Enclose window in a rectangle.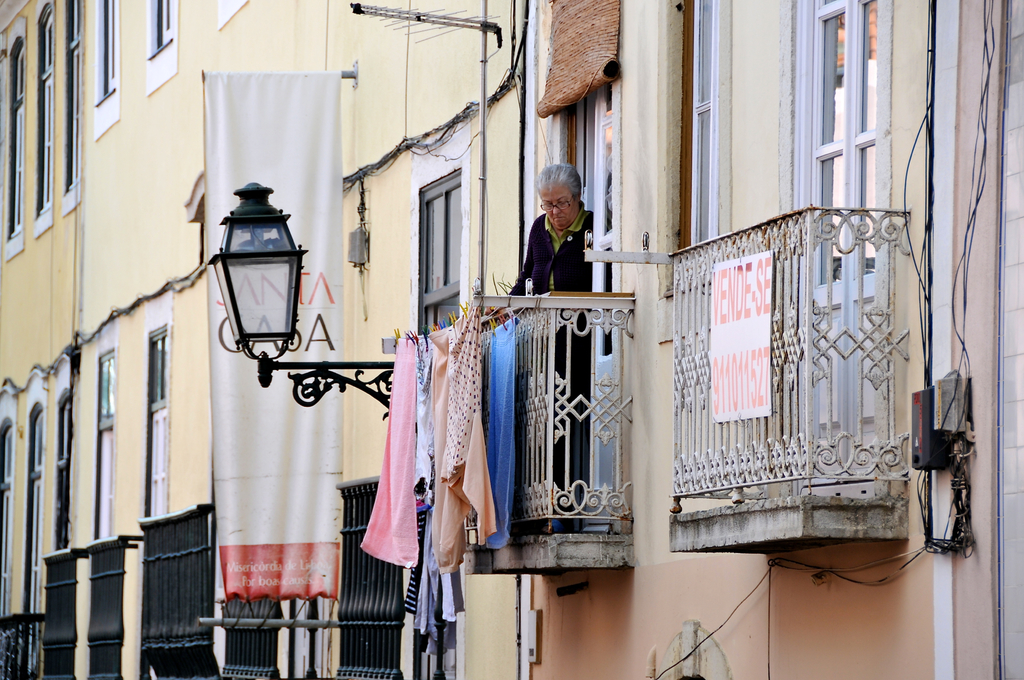
(412,170,461,334).
